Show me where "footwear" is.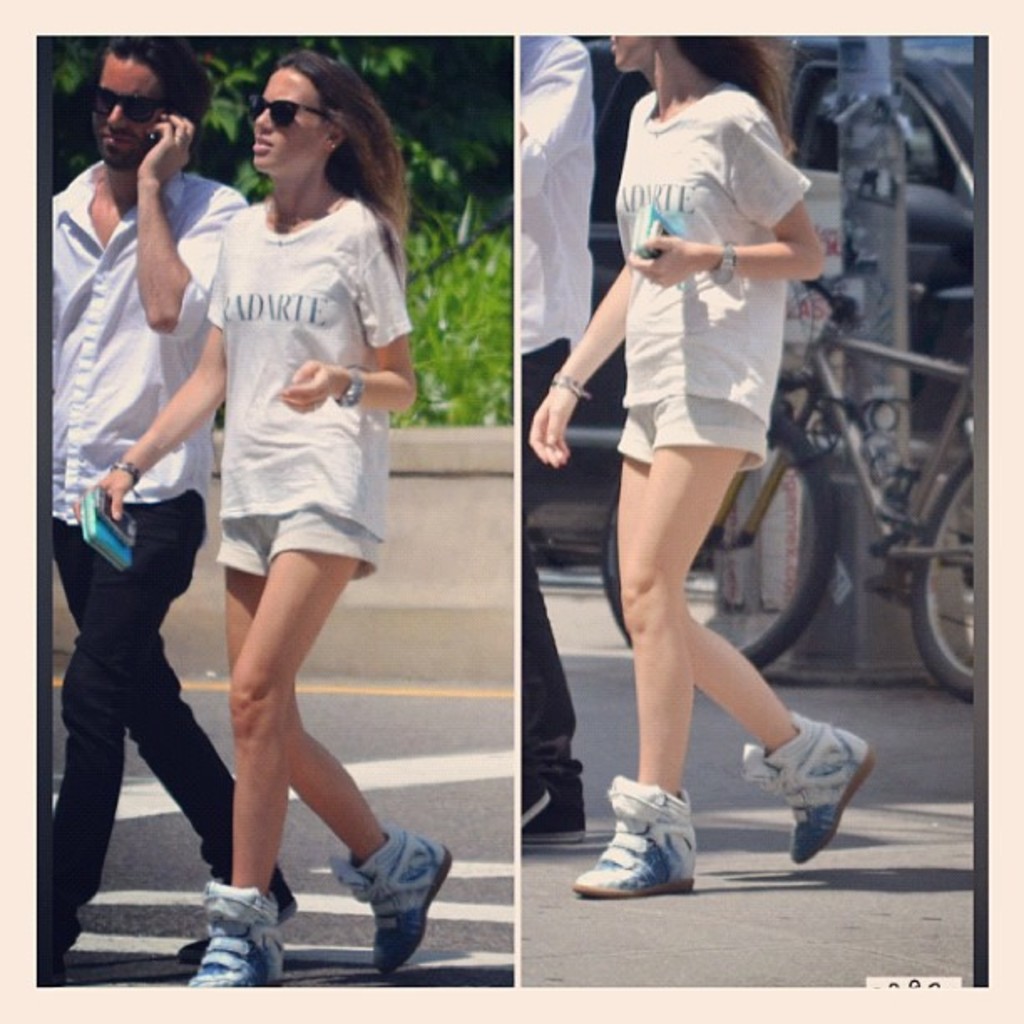
"footwear" is at [740, 706, 872, 865].
